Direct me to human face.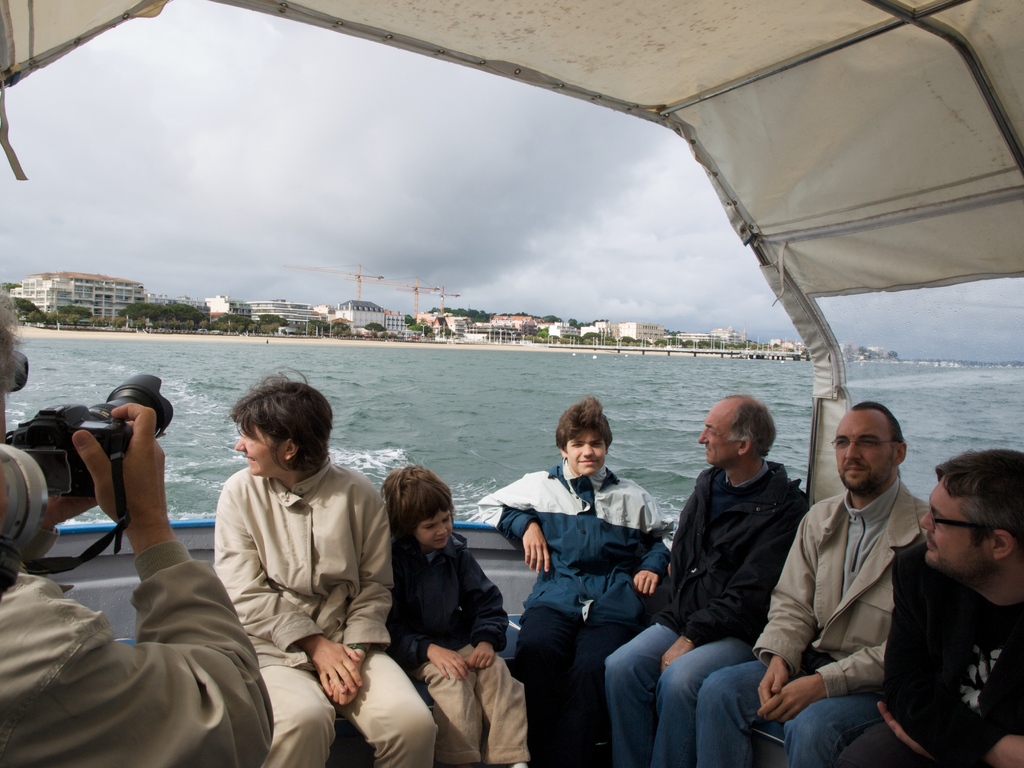
Direction: l=234, t=426, r=285, b=483.
